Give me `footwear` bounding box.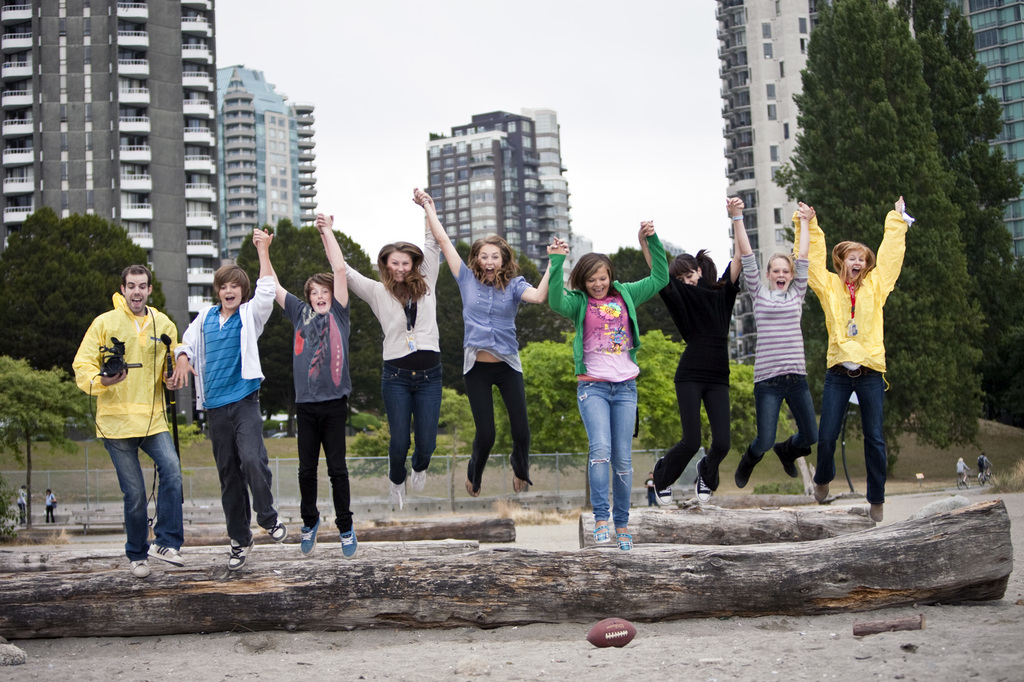
(left=593, top=518, right=612, bottom=545).
